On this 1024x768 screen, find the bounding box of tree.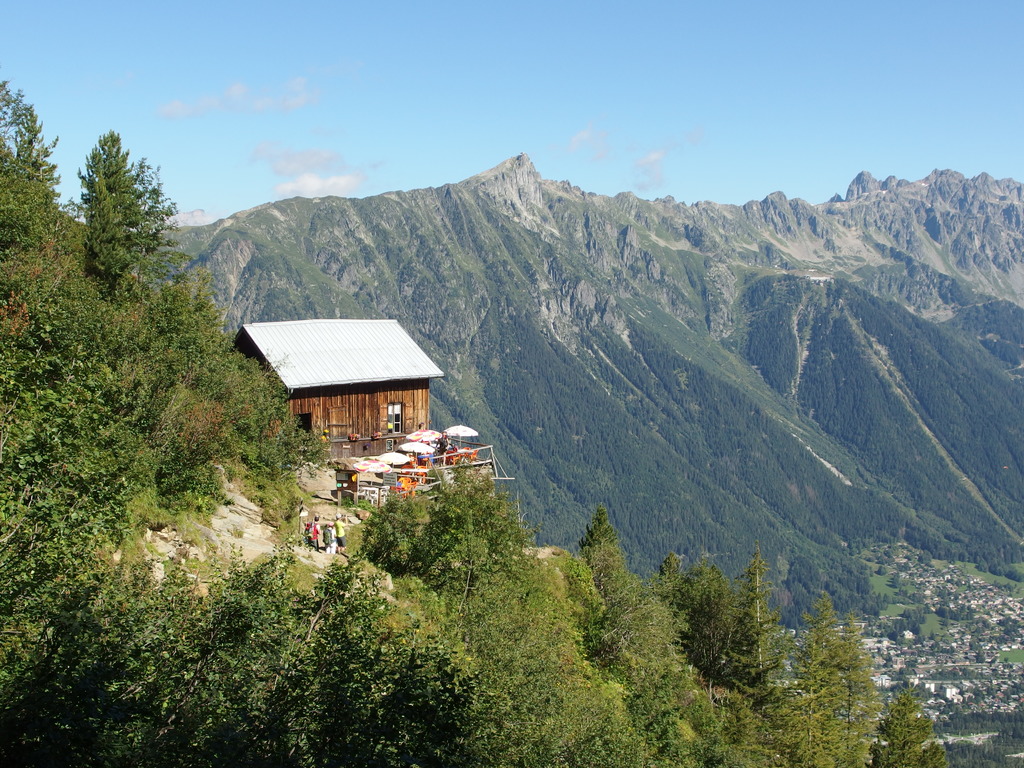
Bounding box: (x1=865, y1=675, x2=950, y2=767).
